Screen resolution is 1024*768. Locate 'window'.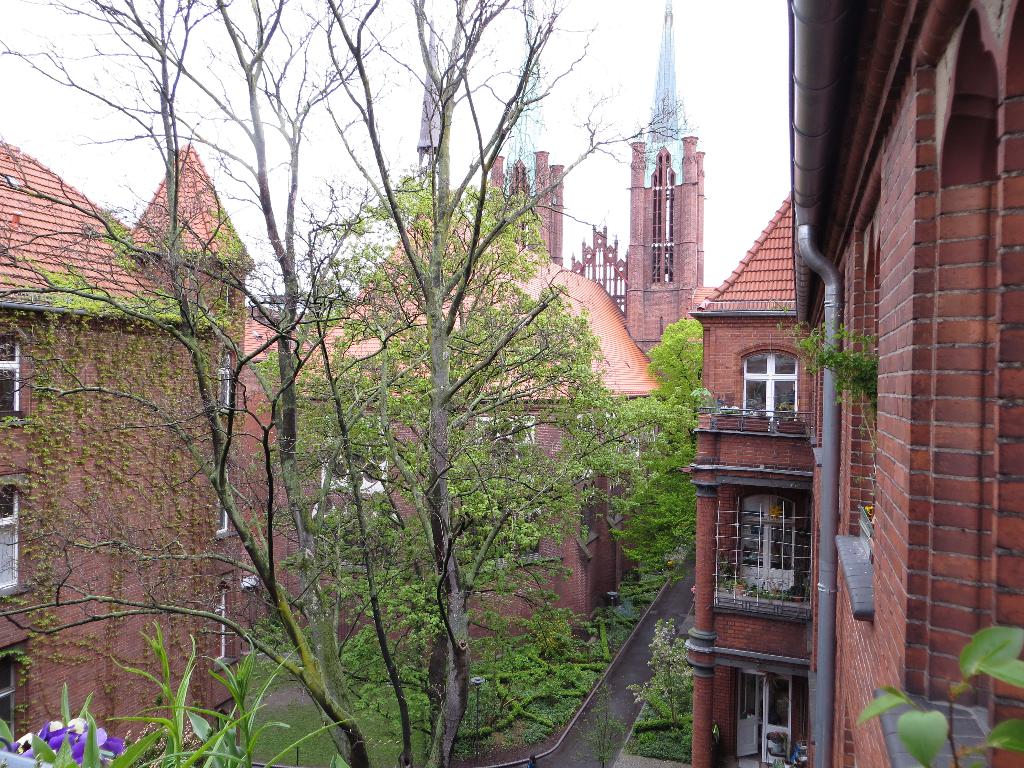
box(218, 468, 228, 534).
